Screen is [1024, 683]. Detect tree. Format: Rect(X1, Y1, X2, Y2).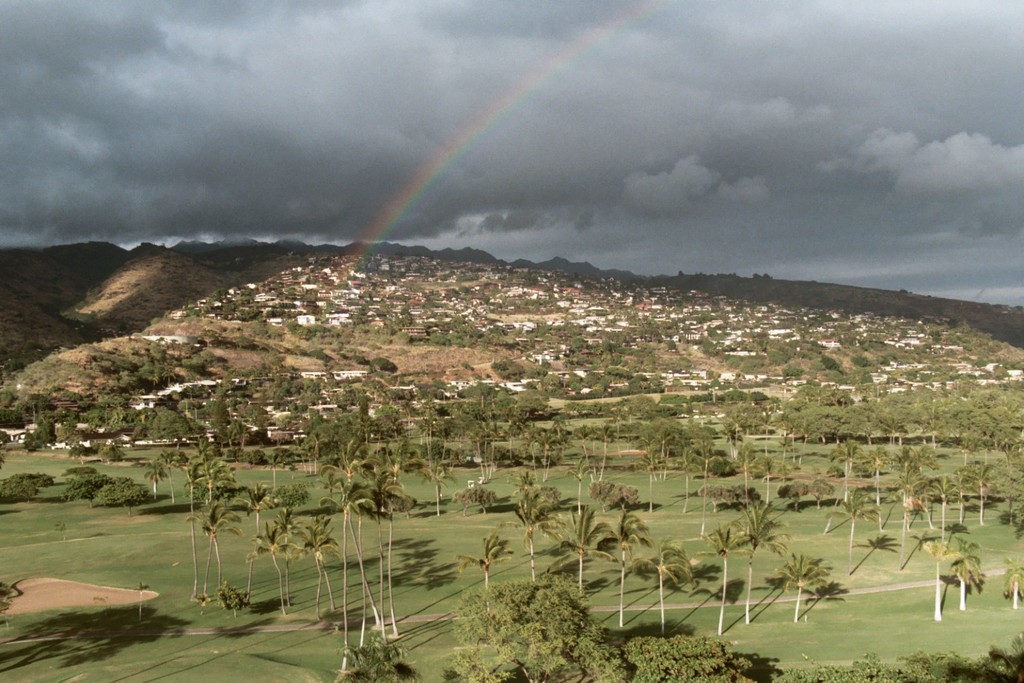
Rect(370, 357, 398, 373).
